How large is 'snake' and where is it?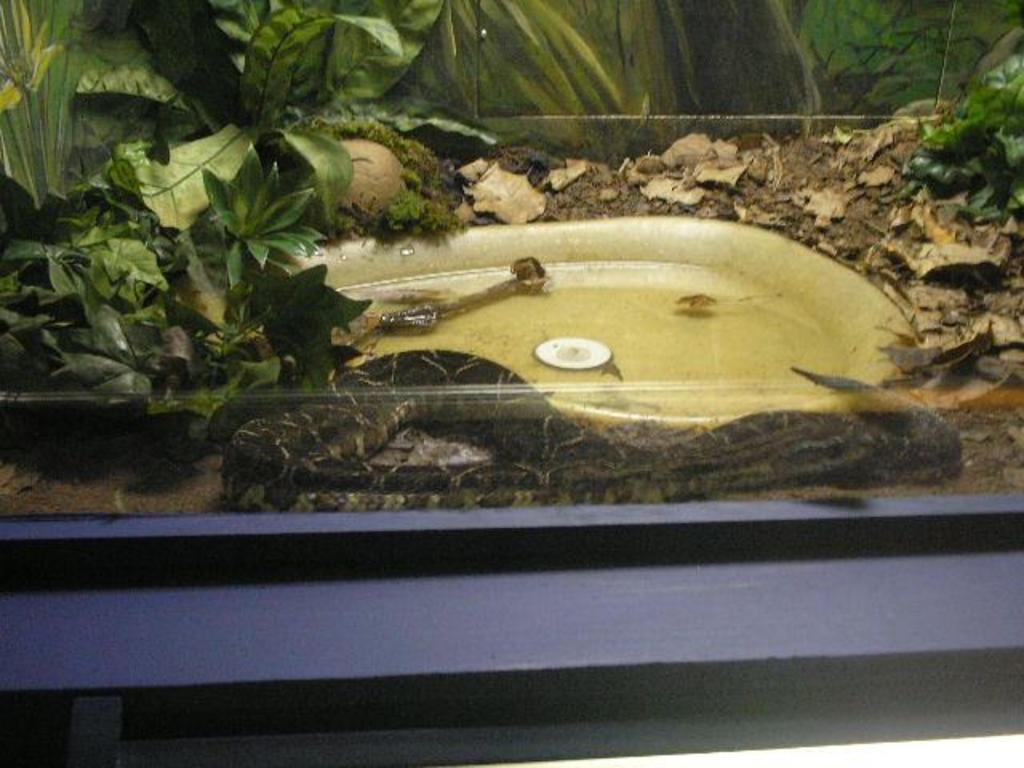
Bounding box: 219,347,965,507.
